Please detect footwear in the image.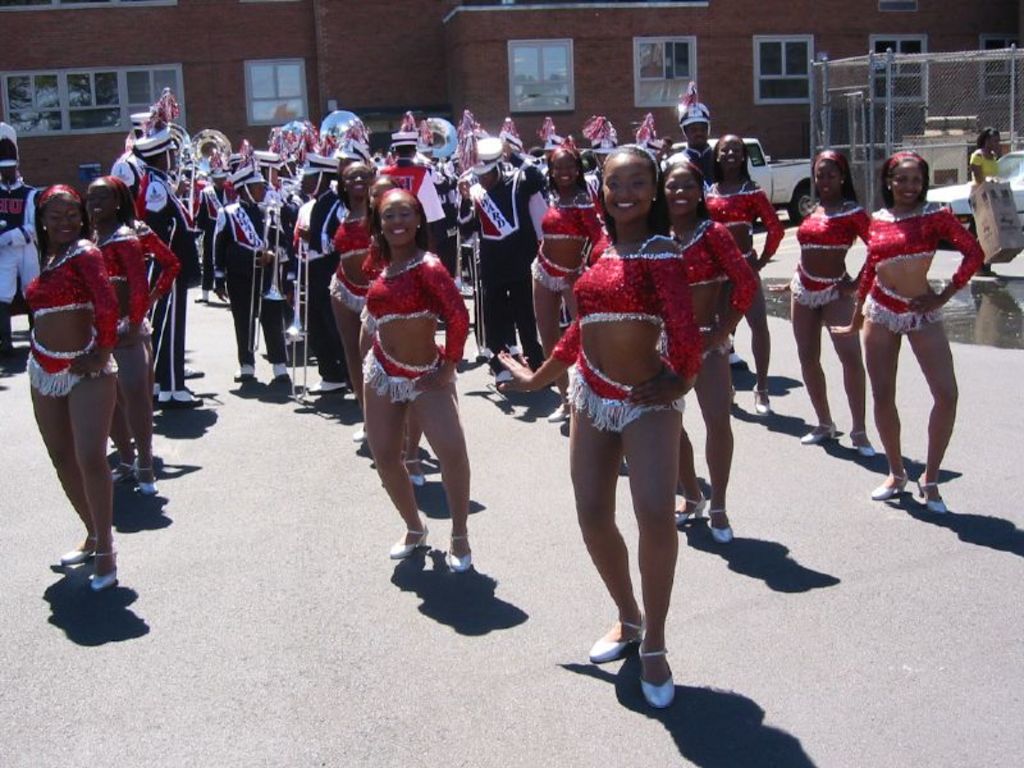
Rect(453, 535, 471, 566).
